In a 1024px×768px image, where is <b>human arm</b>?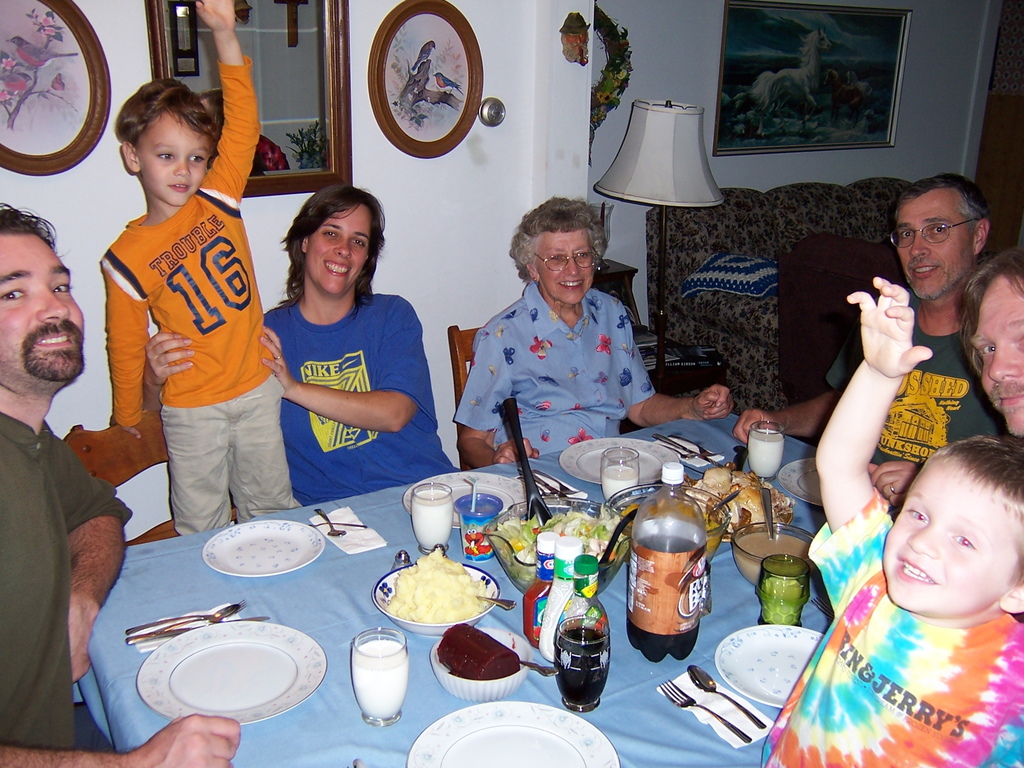
x1=141 y1=325 x2=188 y2=413.
